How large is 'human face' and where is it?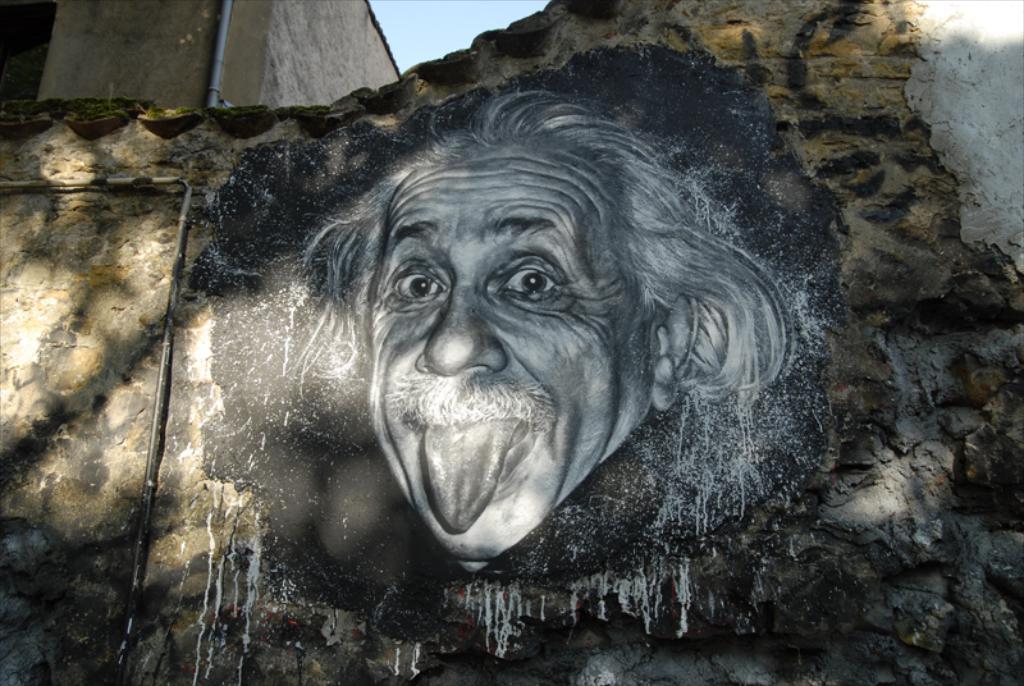
Bounding box: <bbox>372, 148, 650, 558</bbox>.
